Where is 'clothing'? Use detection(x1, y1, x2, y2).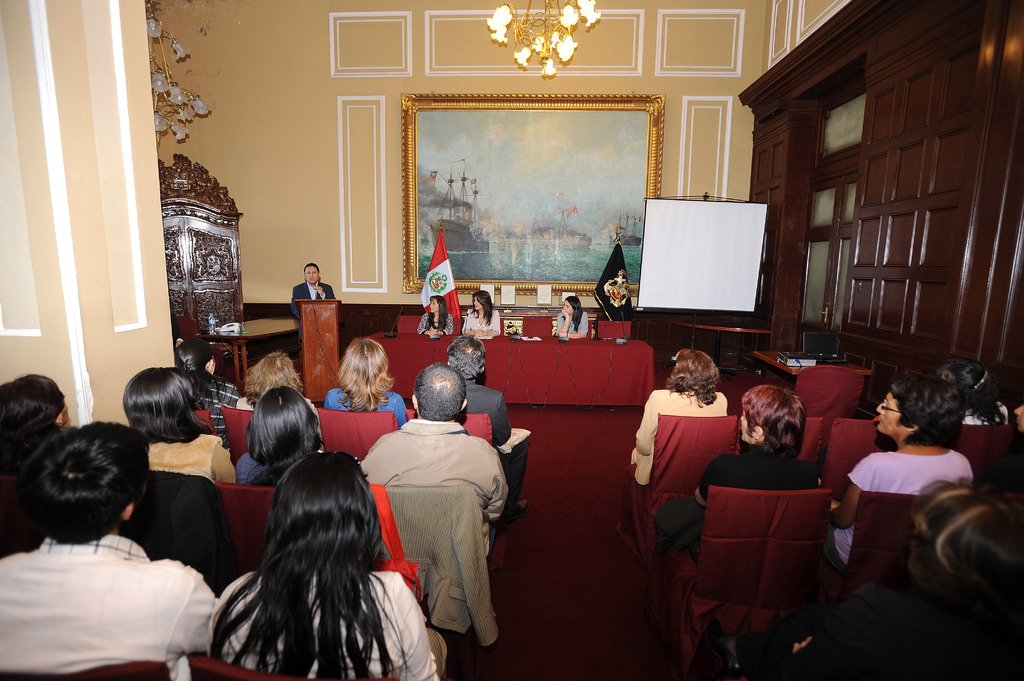
detection(291, 282, 335, 332).
